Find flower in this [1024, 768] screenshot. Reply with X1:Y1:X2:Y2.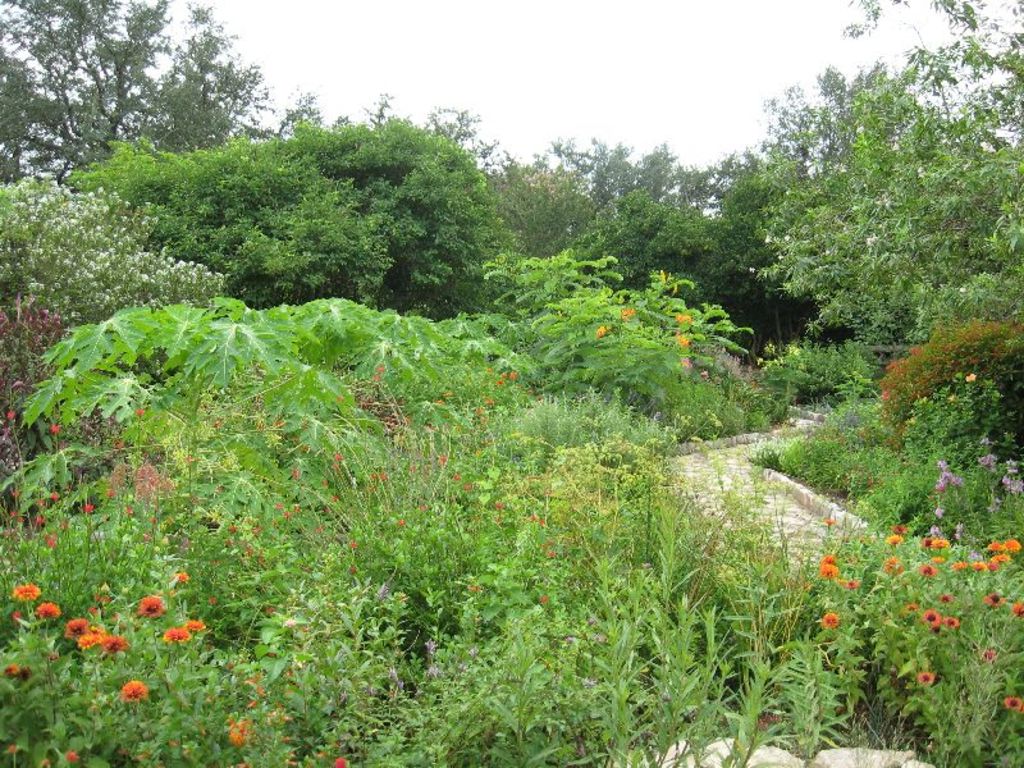
64:618:88:635.
